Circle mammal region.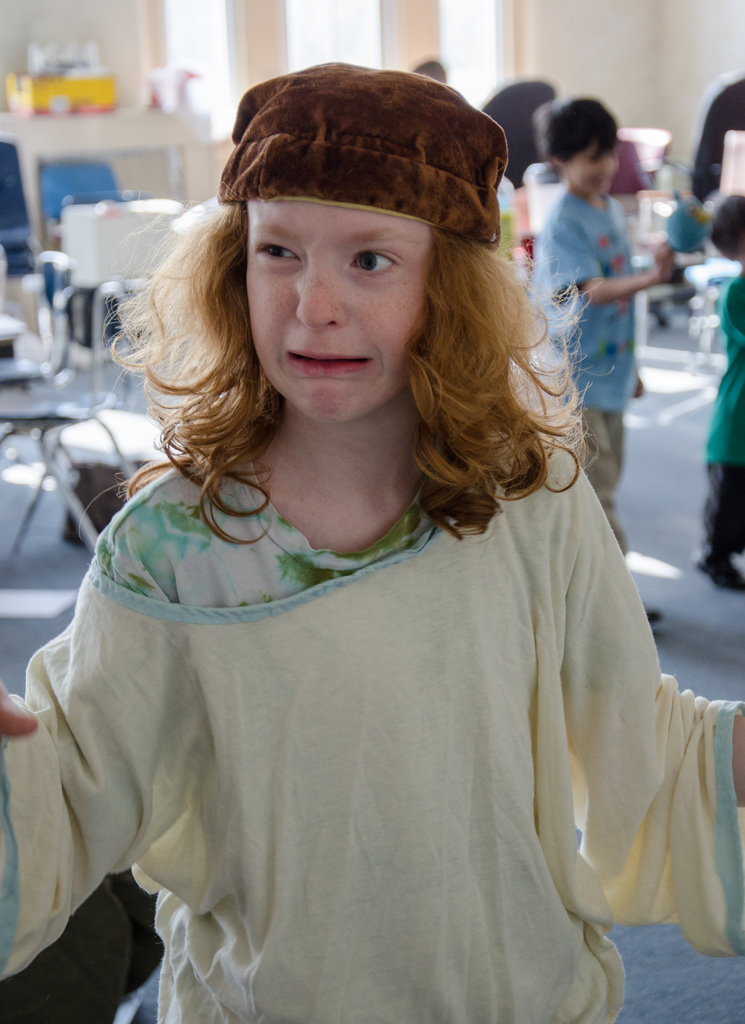
Region: 689 193 744 594.
